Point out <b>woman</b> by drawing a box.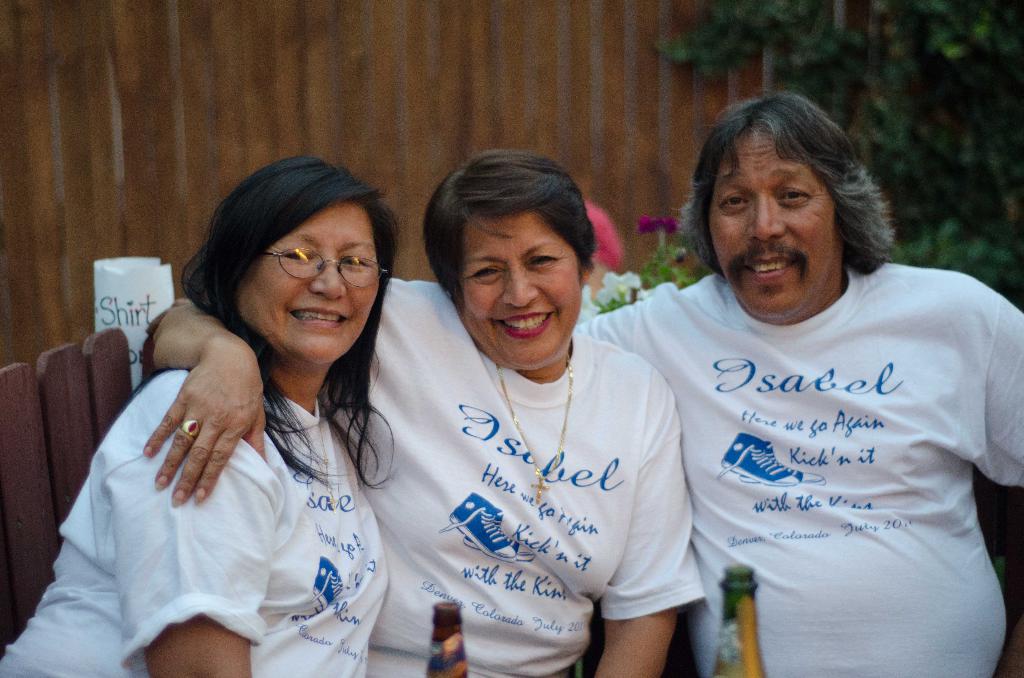
rect(0, 146, 394, 675).
